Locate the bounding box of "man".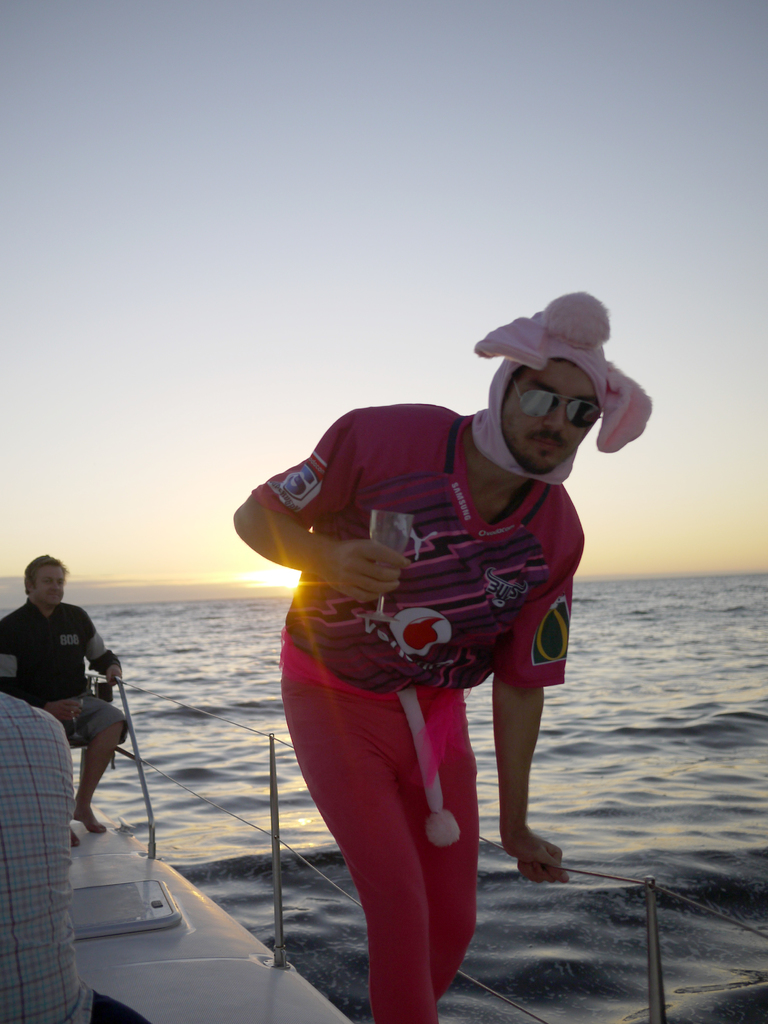
Bounding box: box(0, 691, 76, 1023).
